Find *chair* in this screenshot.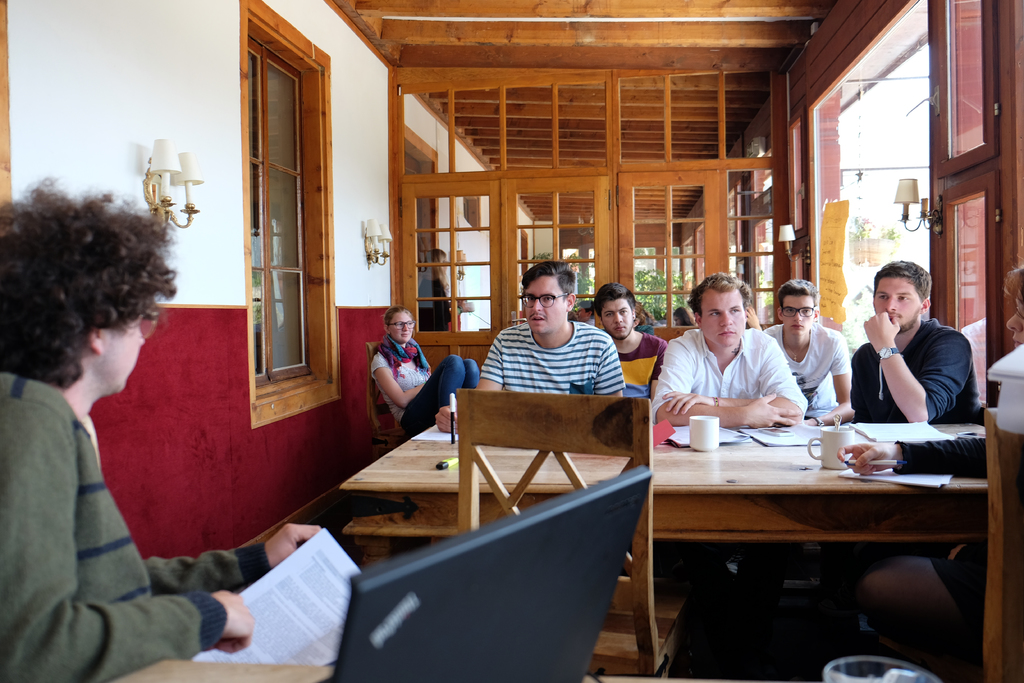
The bounding box for *chair* is (362, 341, 416, 467).
